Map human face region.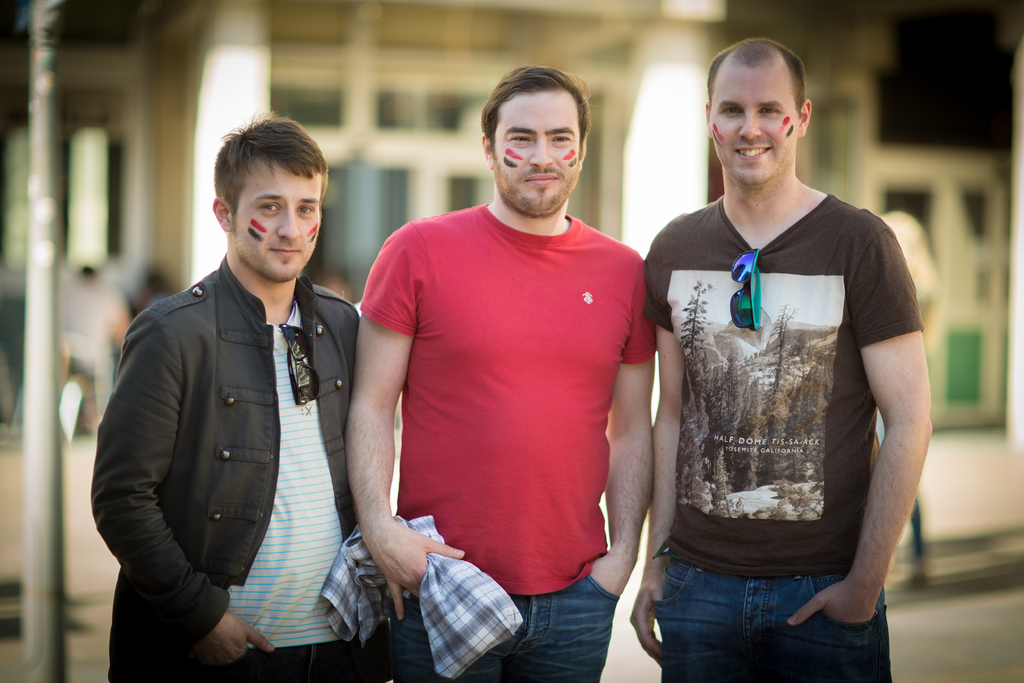
Mapped to 710:63:800:187.
